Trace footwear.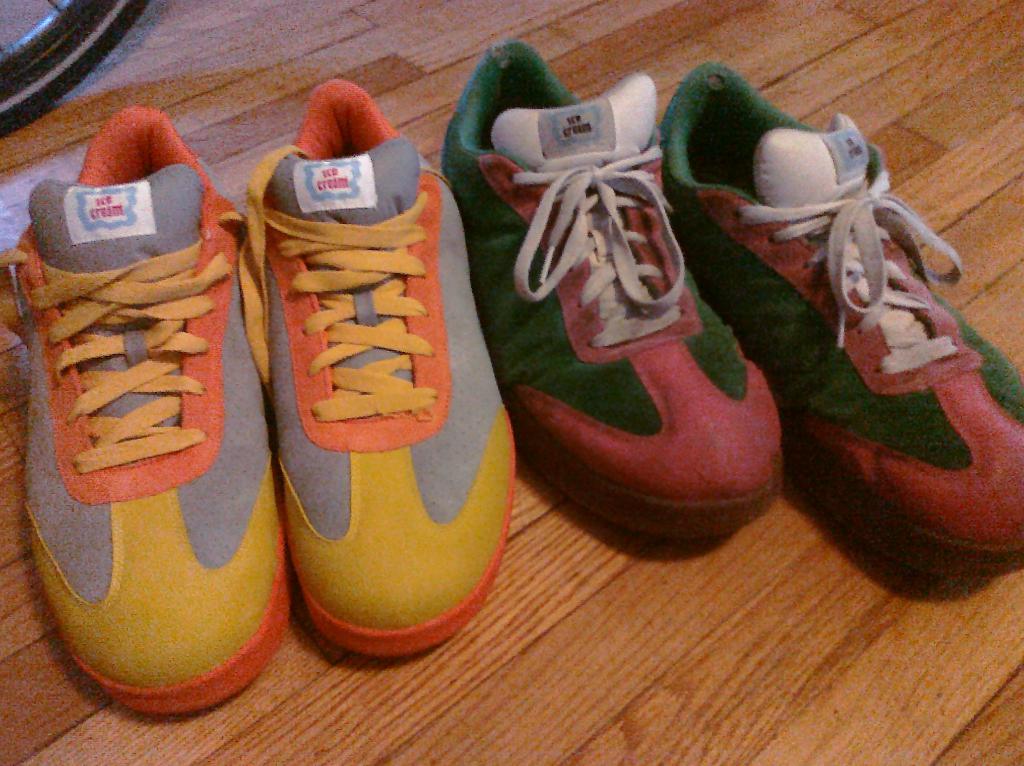
Traced to 656:49:1023:580.
